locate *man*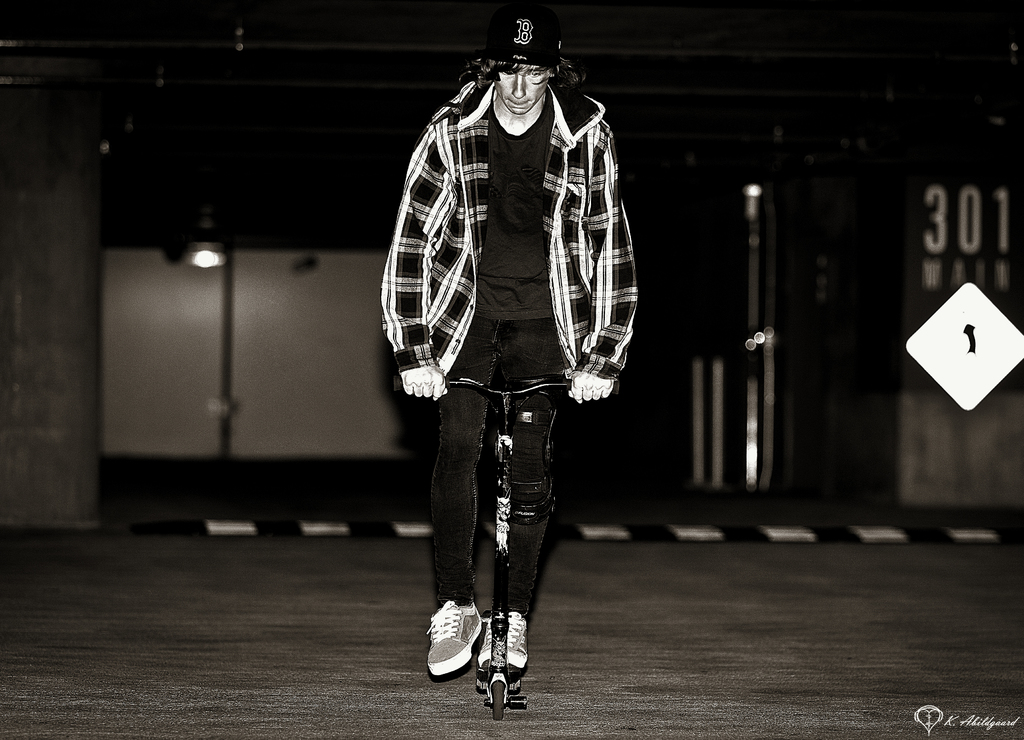
l=377, t=18, r=647, b=668
